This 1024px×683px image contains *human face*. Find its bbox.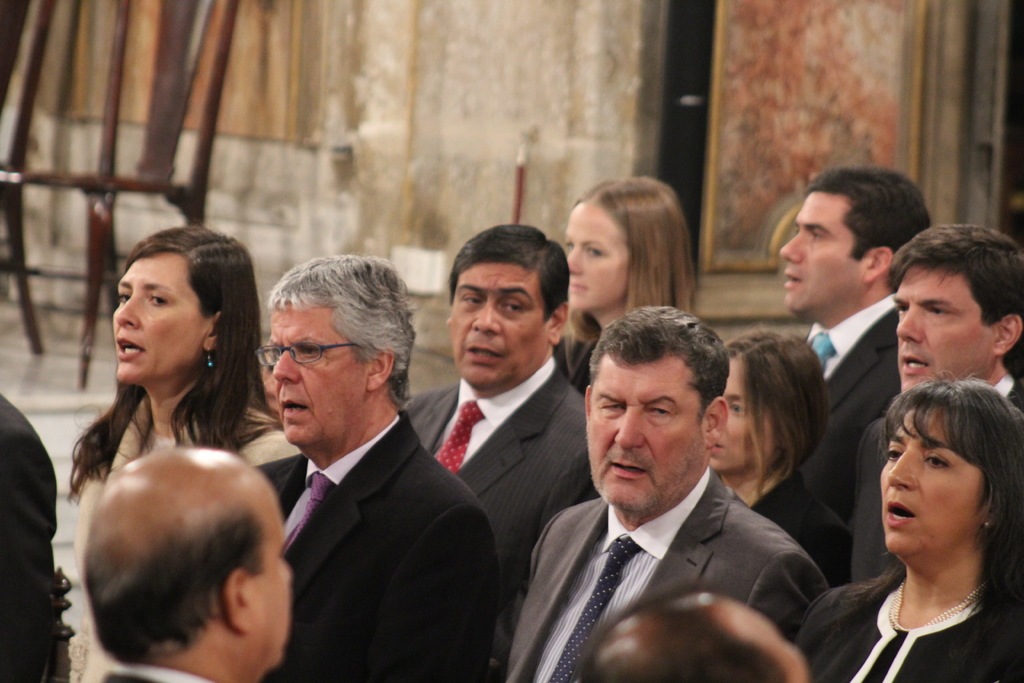
252,508,299,672.
